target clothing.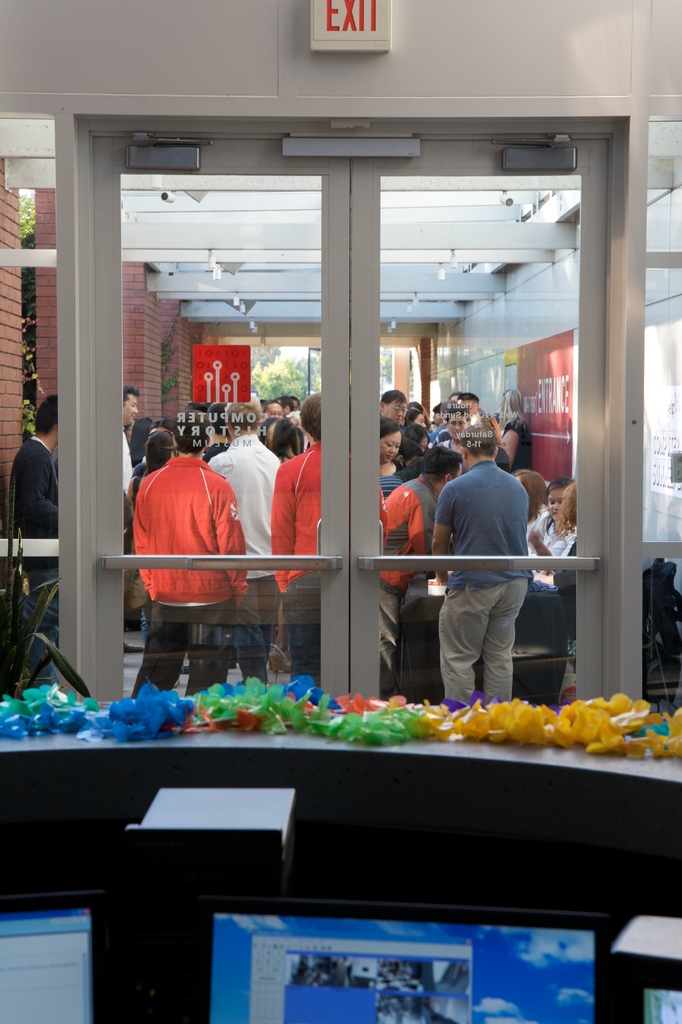
Target region: l=0, t=433, r=59, b=689.
